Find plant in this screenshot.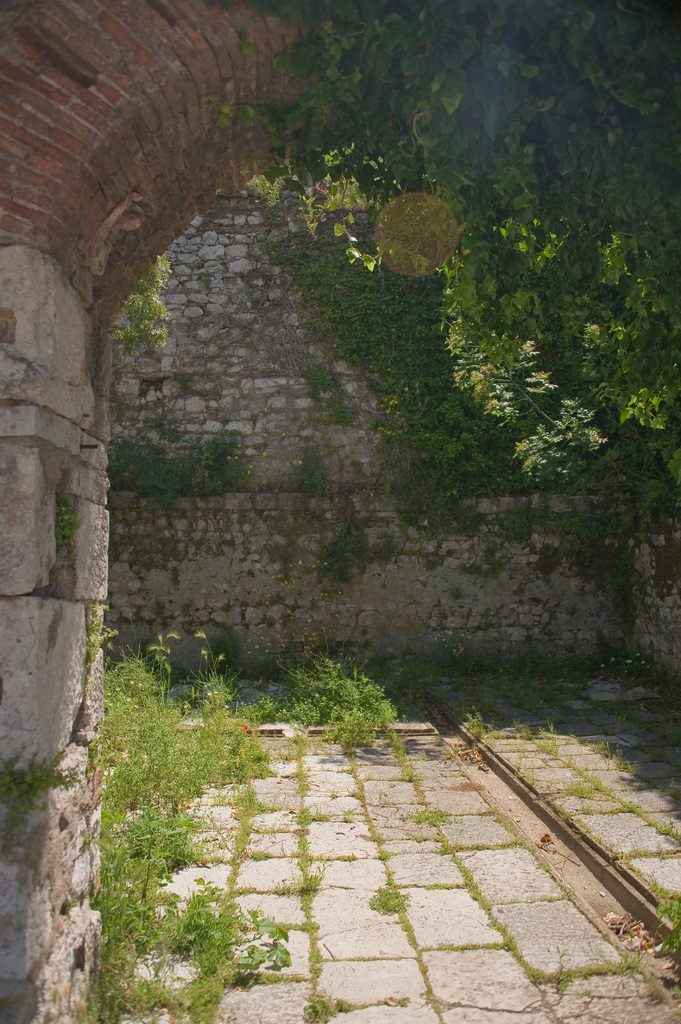
The bounding box for plant is select_region(275, 640, 409, 753).
